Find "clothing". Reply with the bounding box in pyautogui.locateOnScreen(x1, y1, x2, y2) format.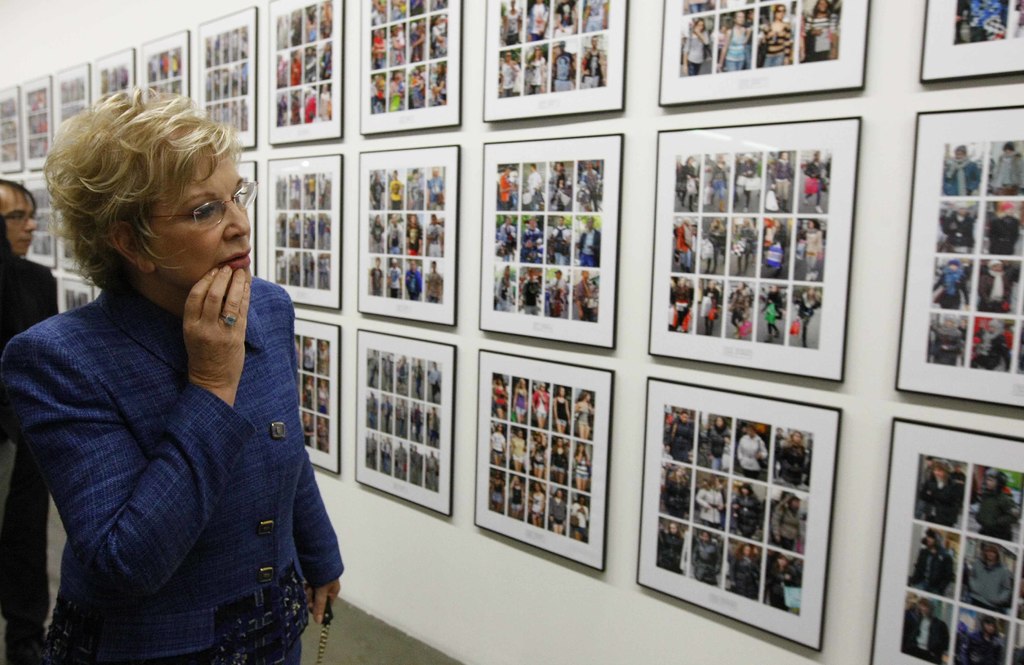
pyautogui.locateOnScreen(731, 290, 751, 325).
